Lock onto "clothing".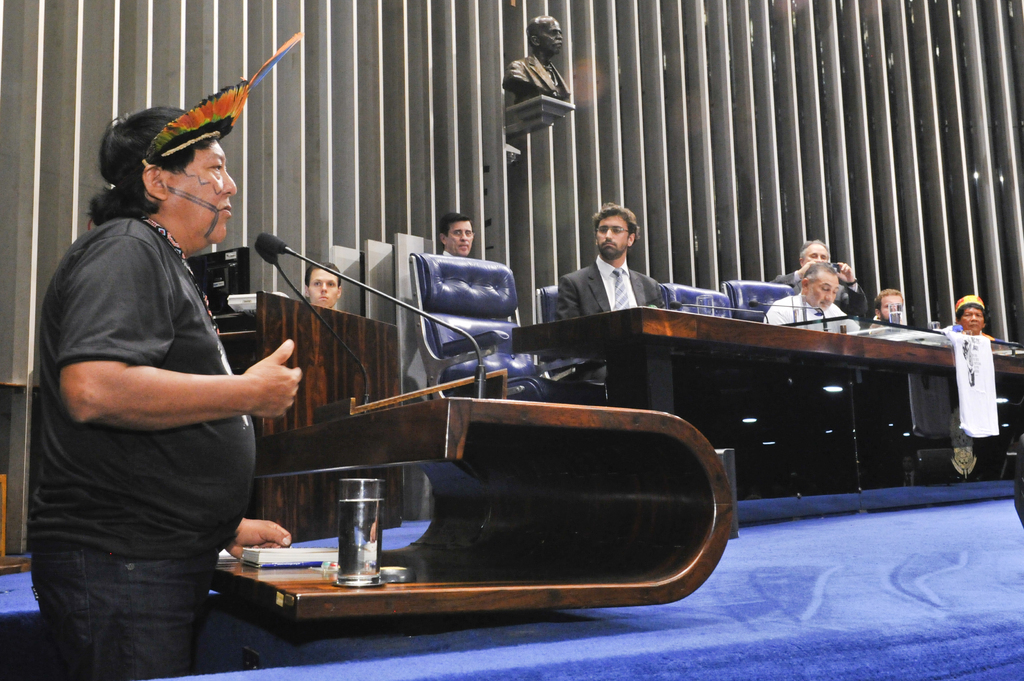
Locked: (left=555, top=251, right=666, bottom=390).
